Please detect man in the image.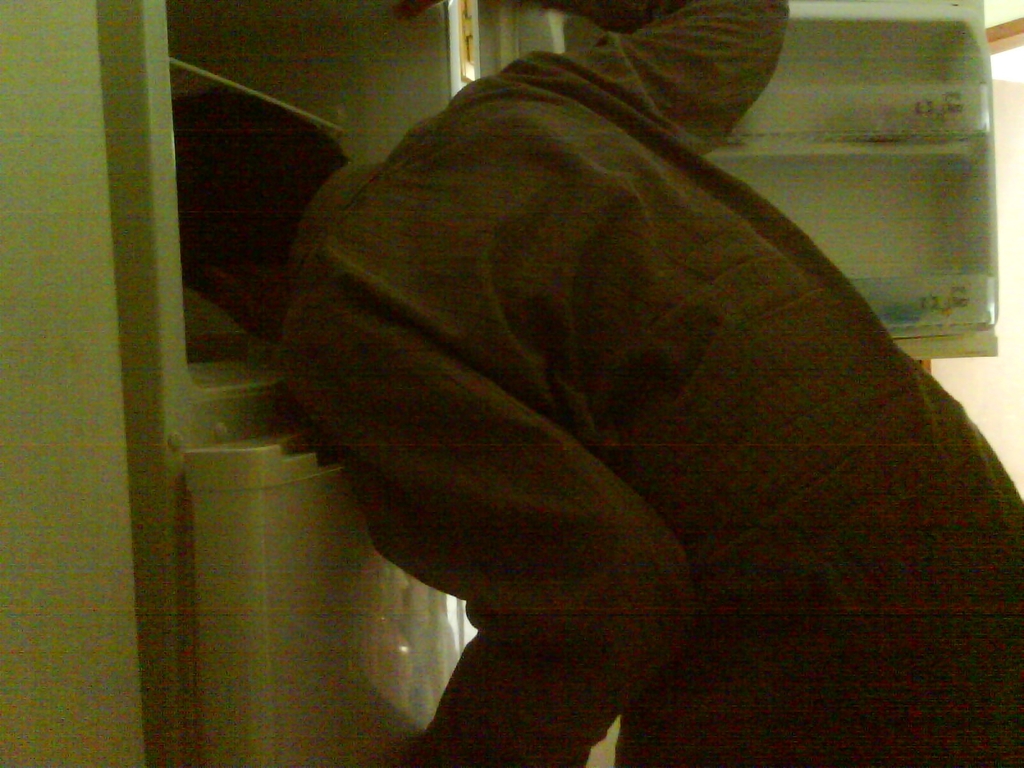
rect(172, 0, 1023, 767).
